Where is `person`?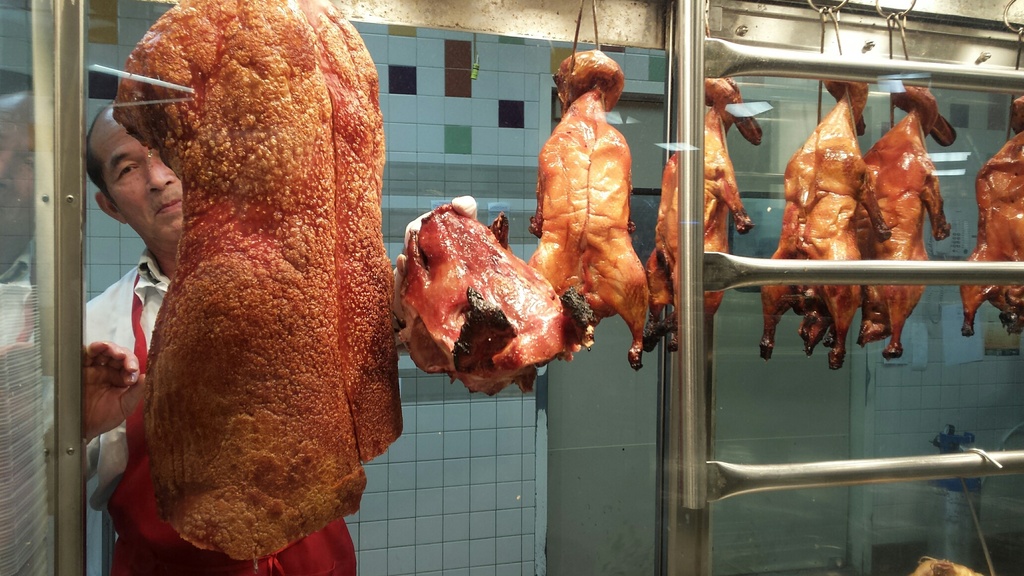
BBox(69, 95, 354, 575).
